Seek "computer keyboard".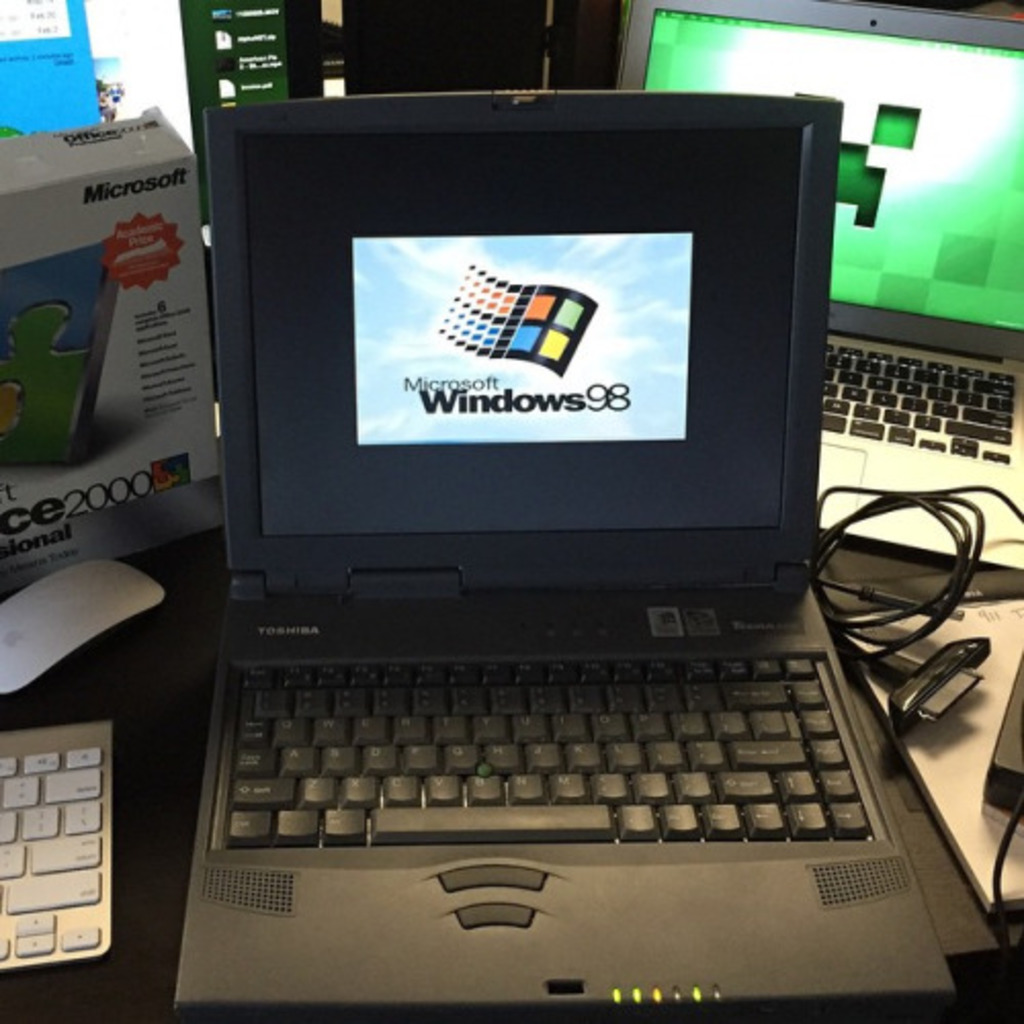
x1=0 y1=721 x2=113 y2=969.
